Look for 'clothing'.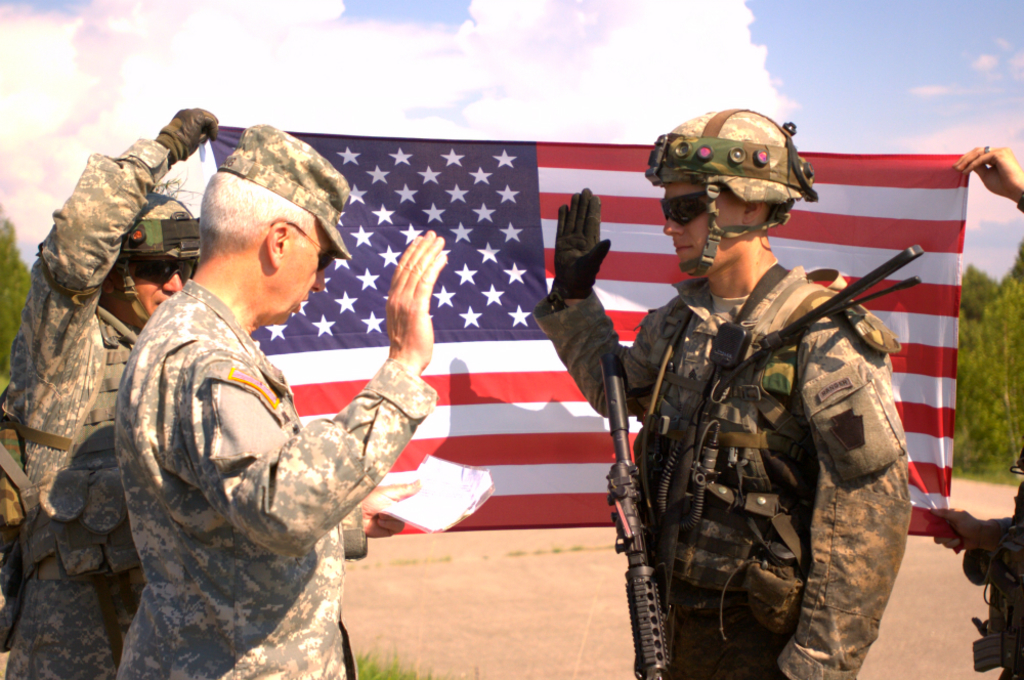
Found: {"left": 110, "top": 270, "right": 435, "bottom": 679}.
